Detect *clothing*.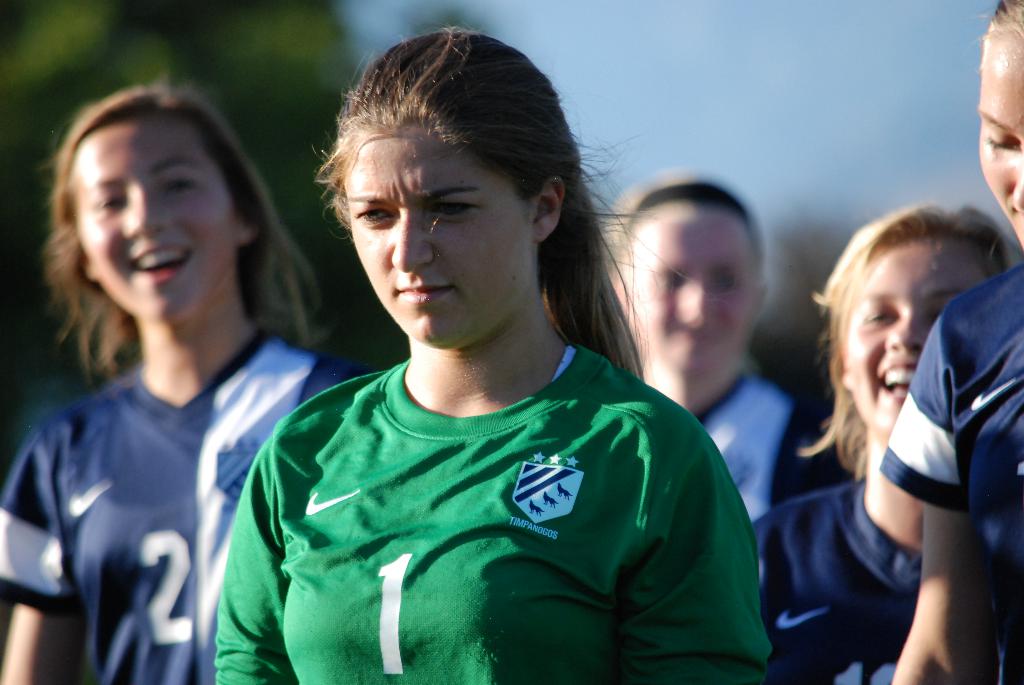
Detected at [x1=225, y1=318, x2=764, y2=673].
